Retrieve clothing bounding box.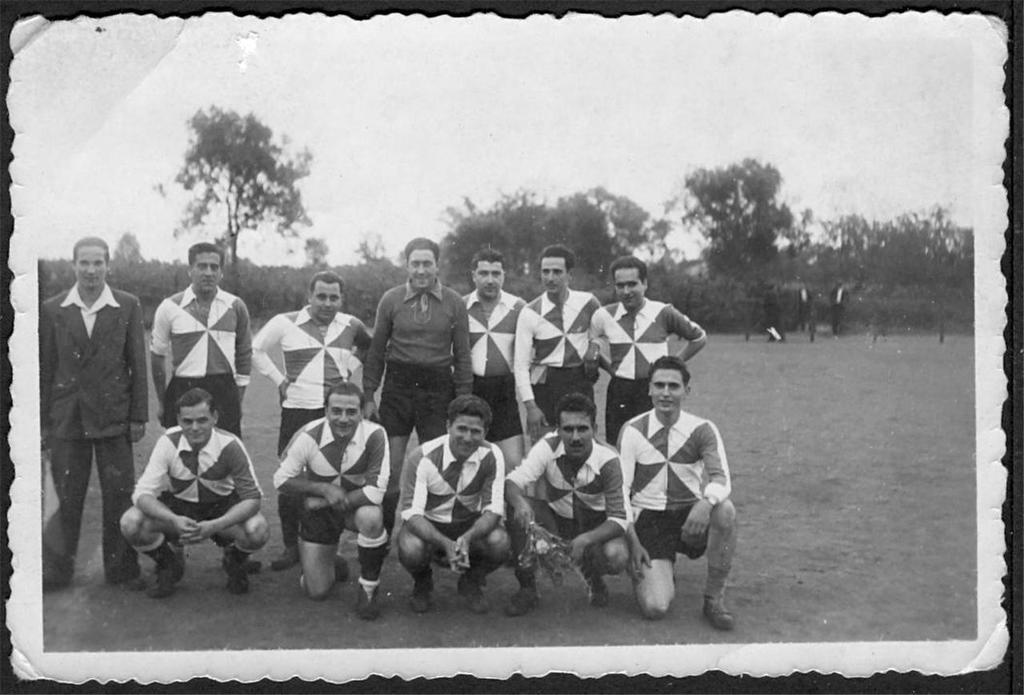
Bounding box: (394, 432, 506, 562).
